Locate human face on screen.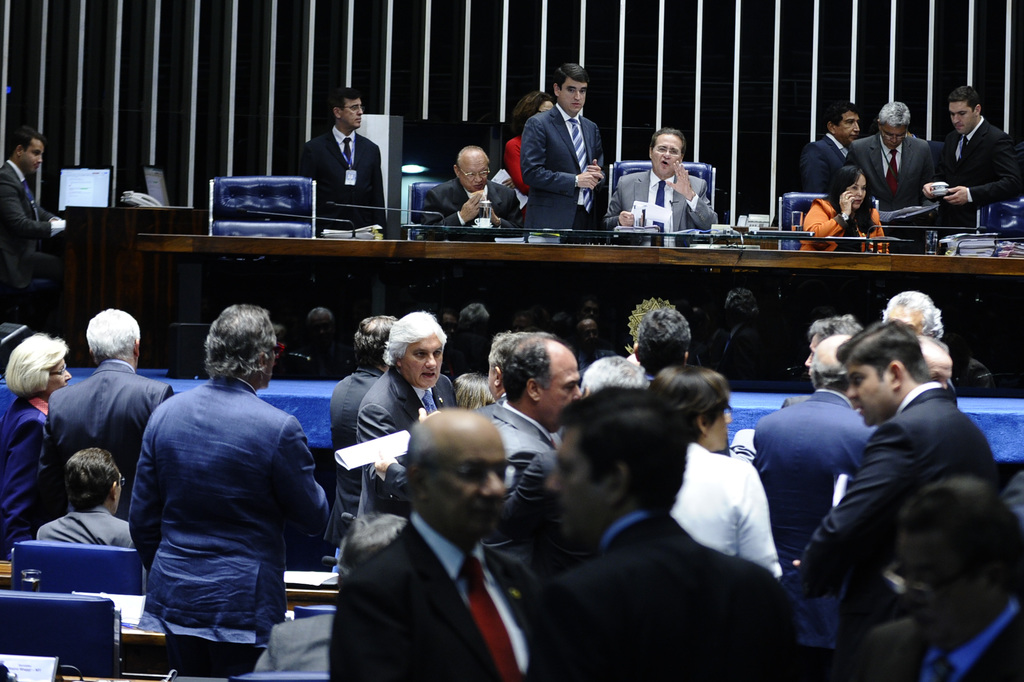
On screen at box(23, 138, 40, 173).
